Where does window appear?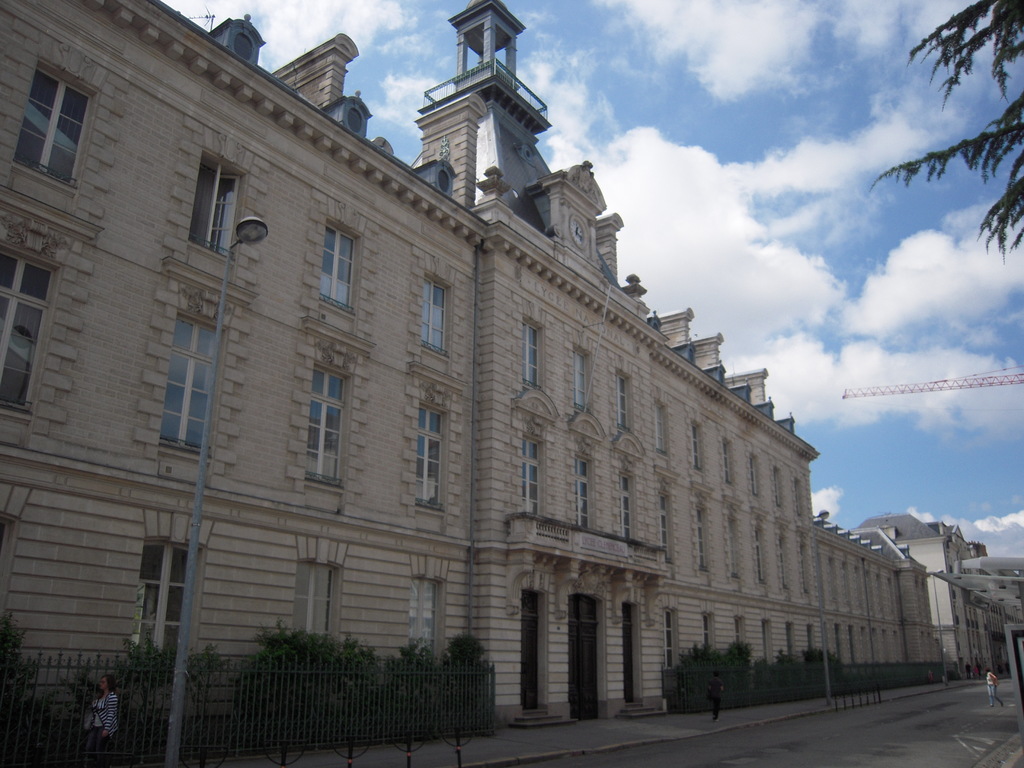
Appears at region(521, 319, 538, 392).
